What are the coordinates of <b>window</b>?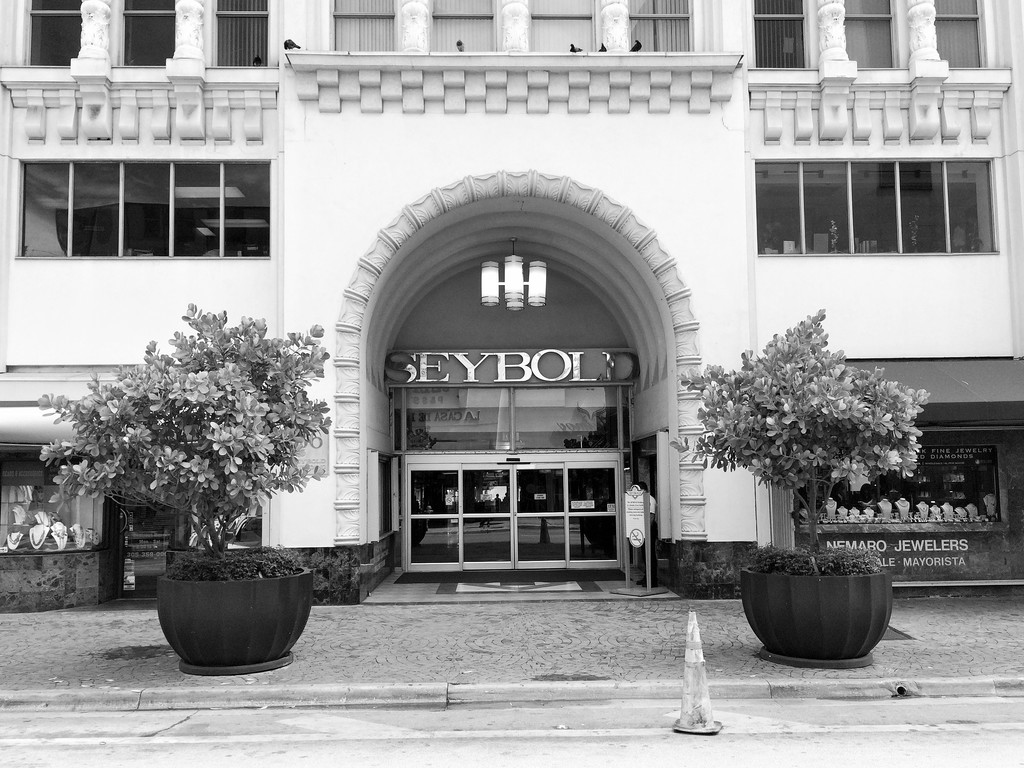
bbox=[848, 0, 901, 67].
